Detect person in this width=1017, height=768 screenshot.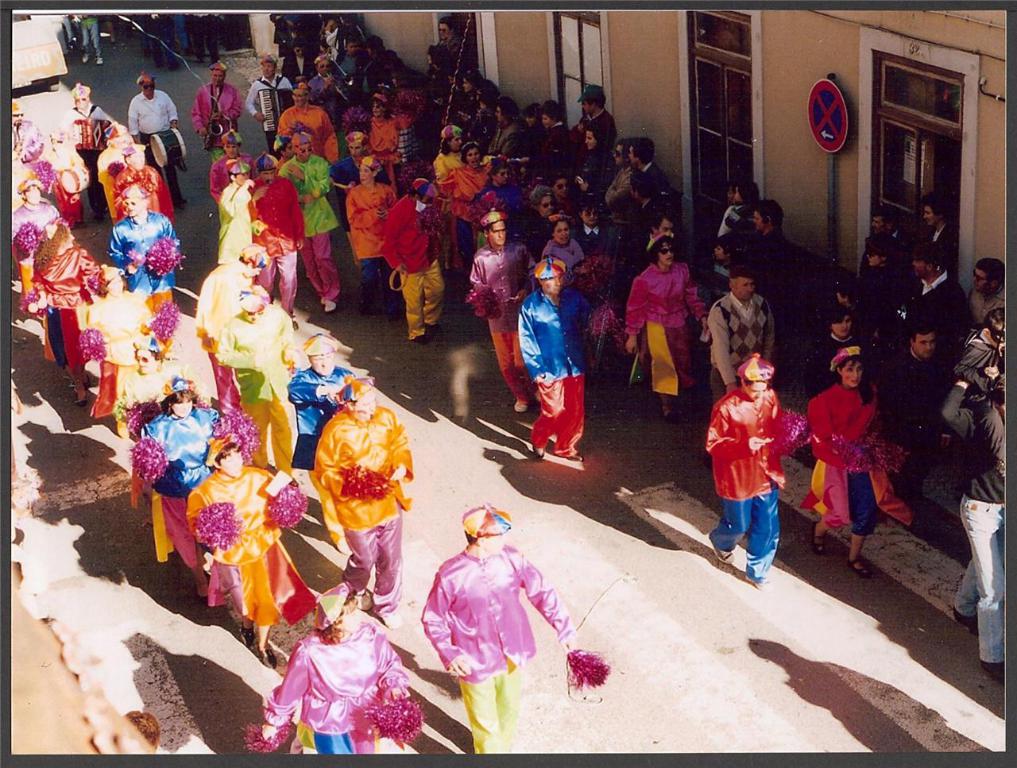
Detection: <box>216,289,300,473</box>.
